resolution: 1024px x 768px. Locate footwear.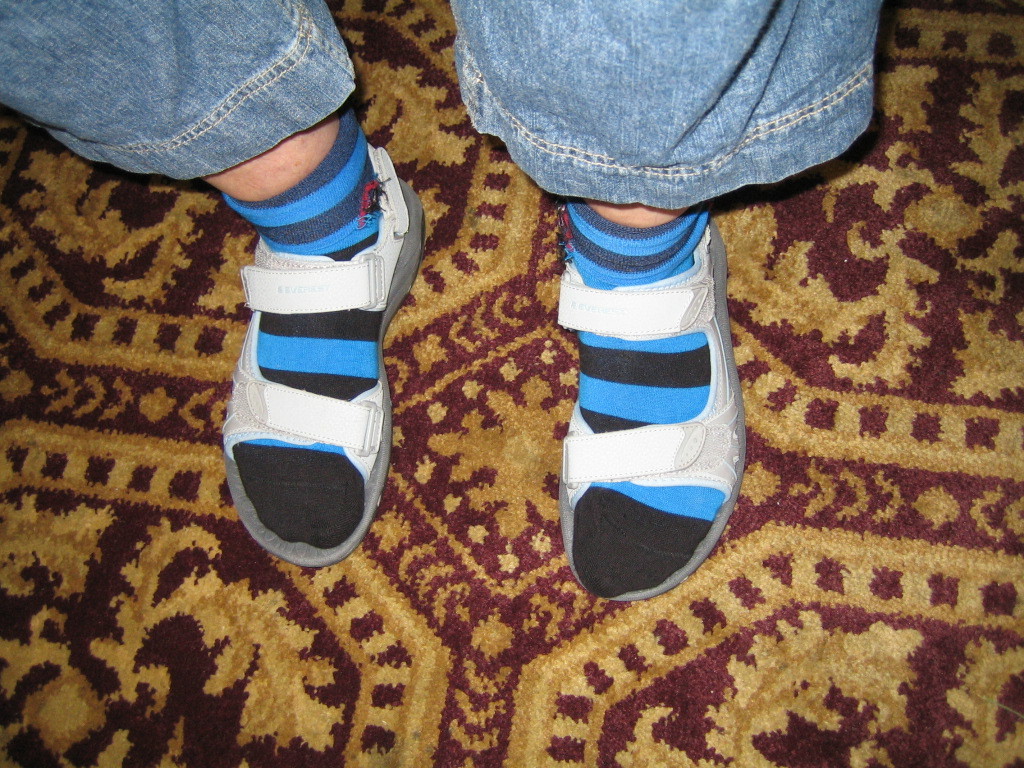
select_region(202, 141, 414, 590).
